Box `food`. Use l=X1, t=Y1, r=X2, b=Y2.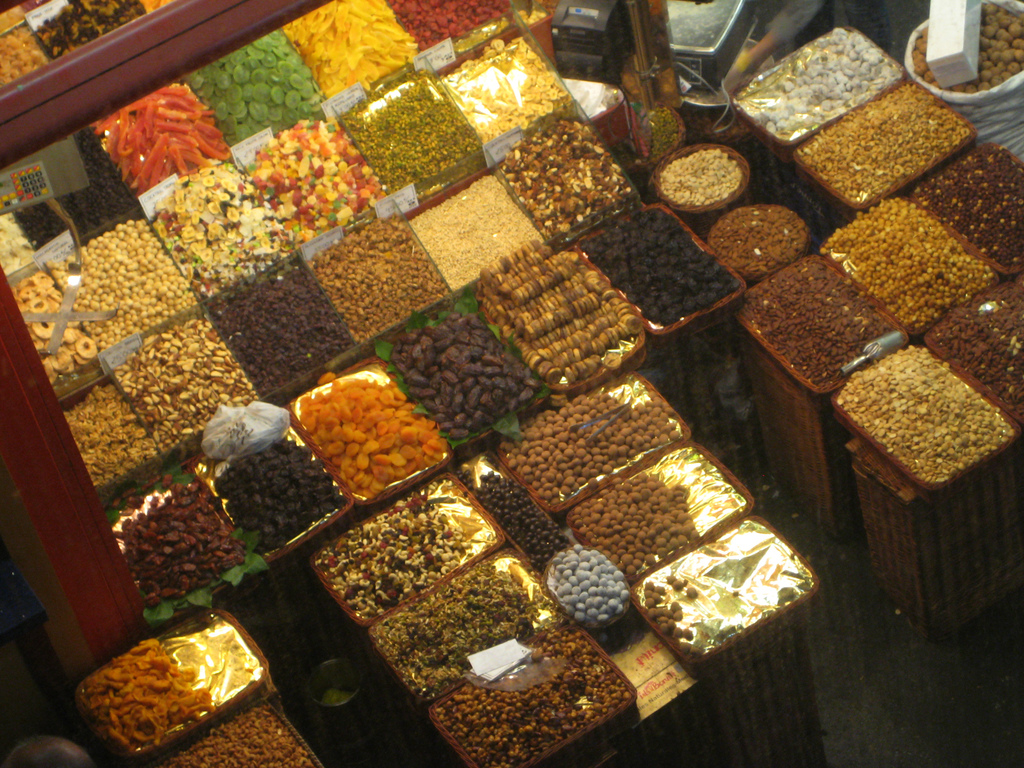
l=641, t=579, r=694, b=645.
